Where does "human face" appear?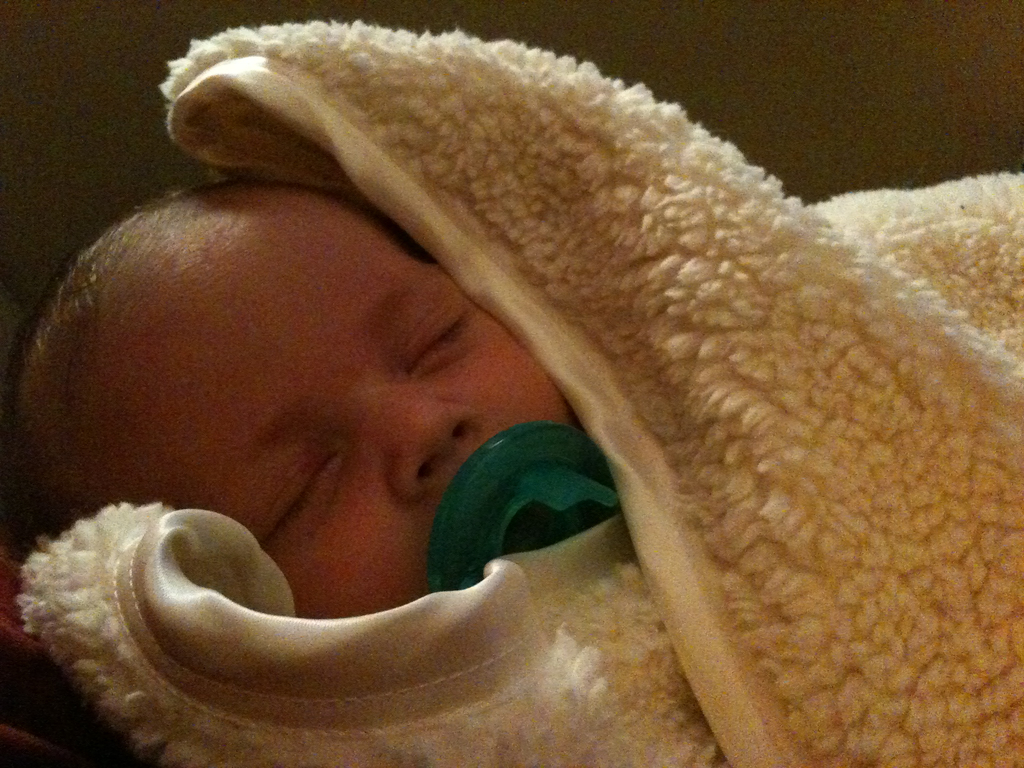
Appears at 68:202:573:613.
